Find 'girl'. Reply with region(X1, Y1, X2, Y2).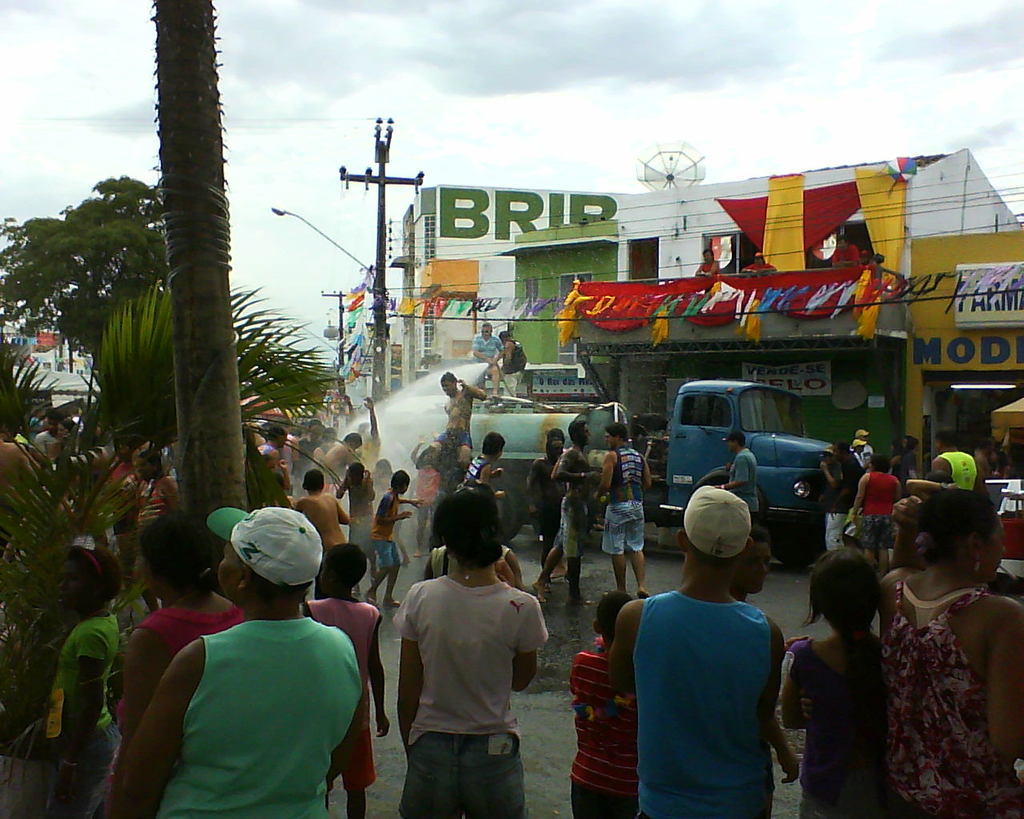
region(564, 580, 634, 817).
